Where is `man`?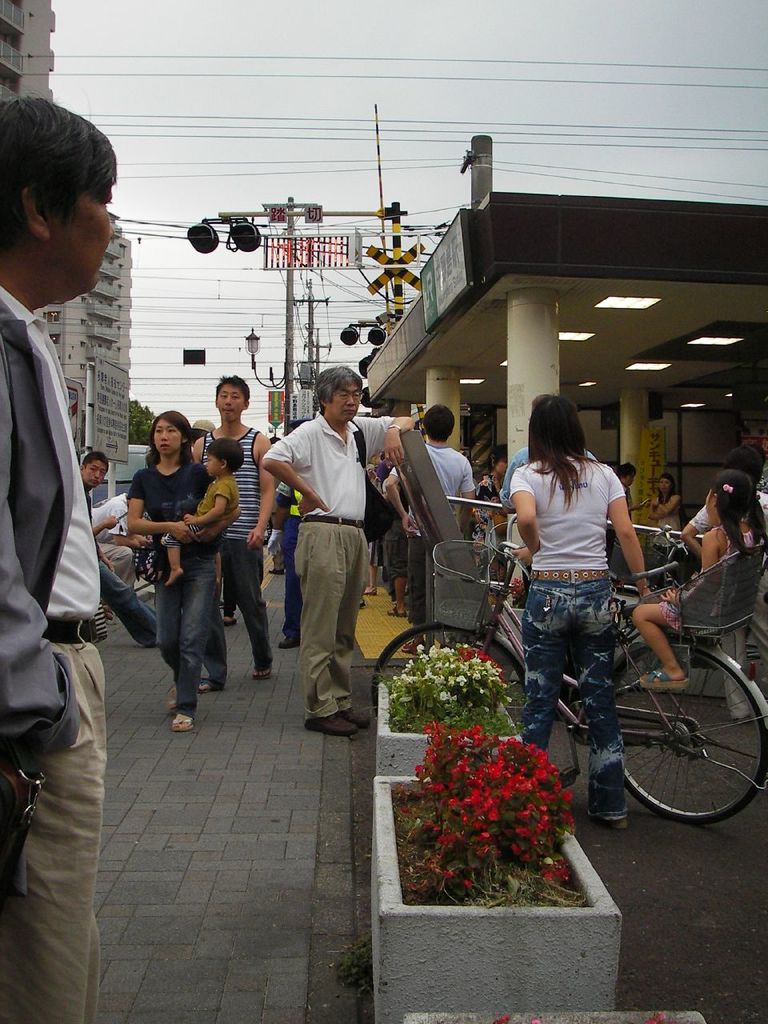
pyautogui.locateOnScreen(262, 358, 424, 745).
